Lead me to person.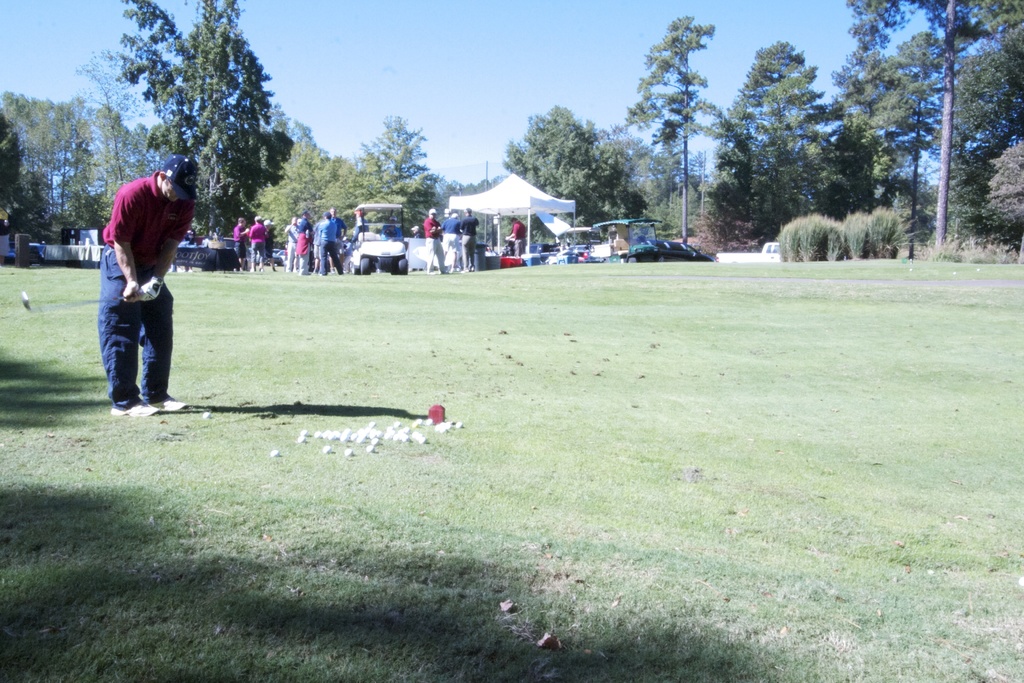
Lead to 443:210:461:275.
